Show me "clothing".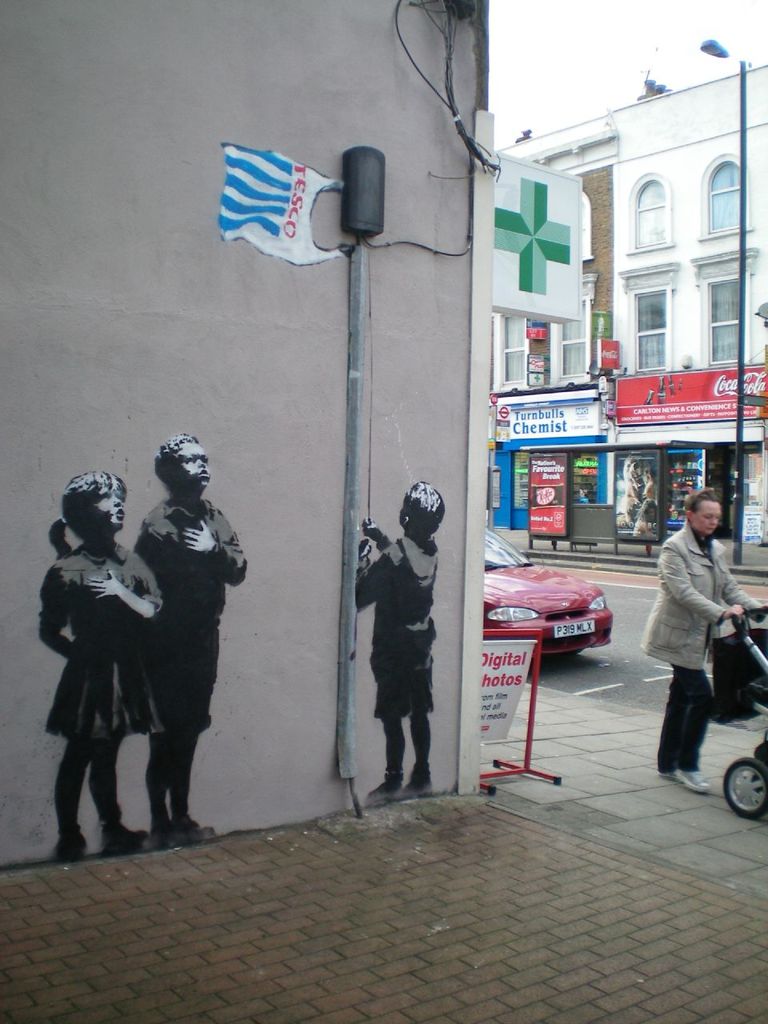
"clothing" is here: [140, 493, 225, 718].
